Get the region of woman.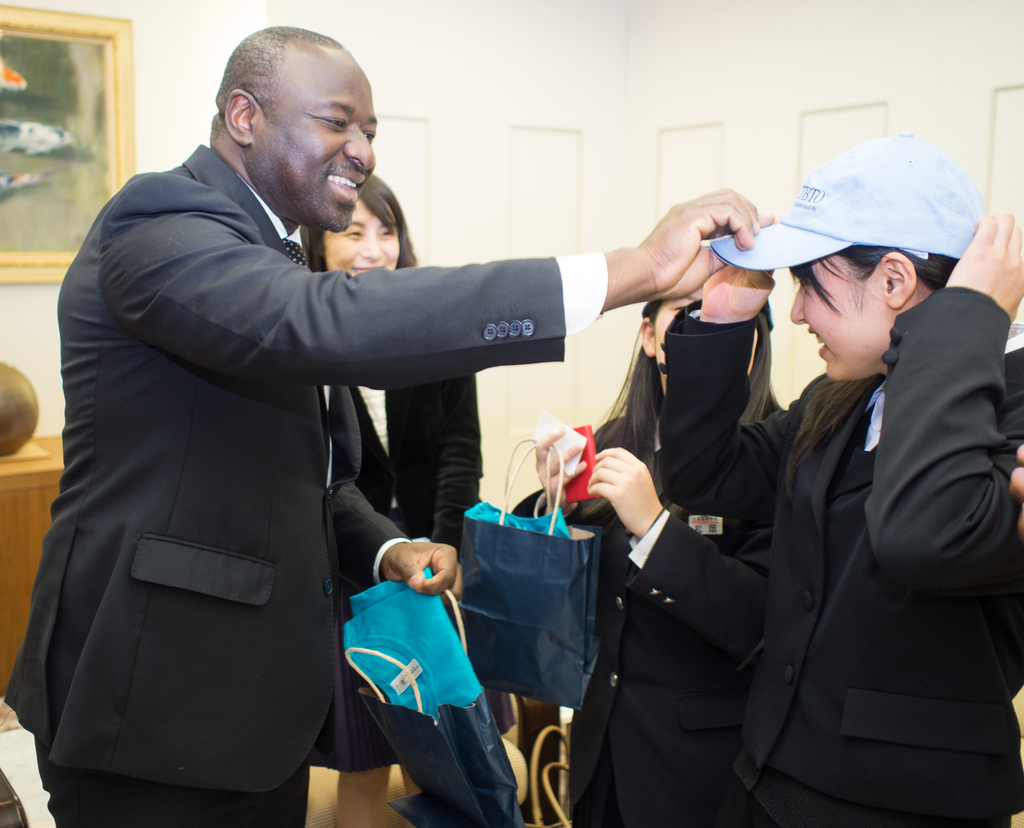
rect(658, 131, 1023, 825).
